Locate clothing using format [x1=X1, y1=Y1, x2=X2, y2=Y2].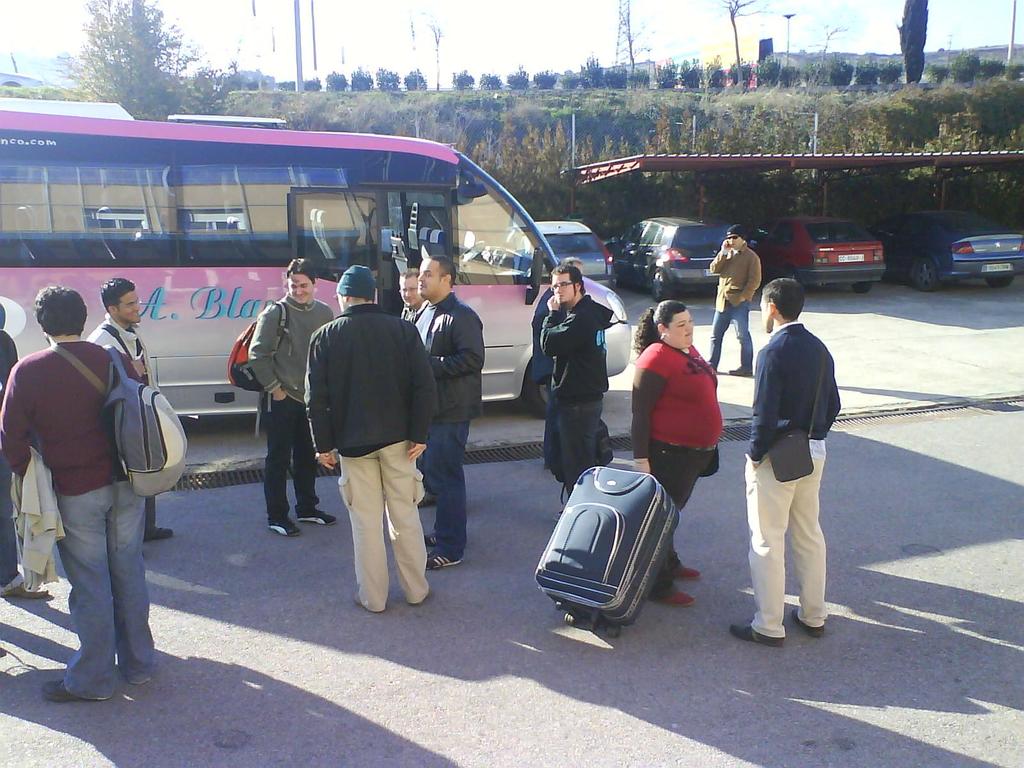
[x1=86, y1=314, x2=145, y2=371].
